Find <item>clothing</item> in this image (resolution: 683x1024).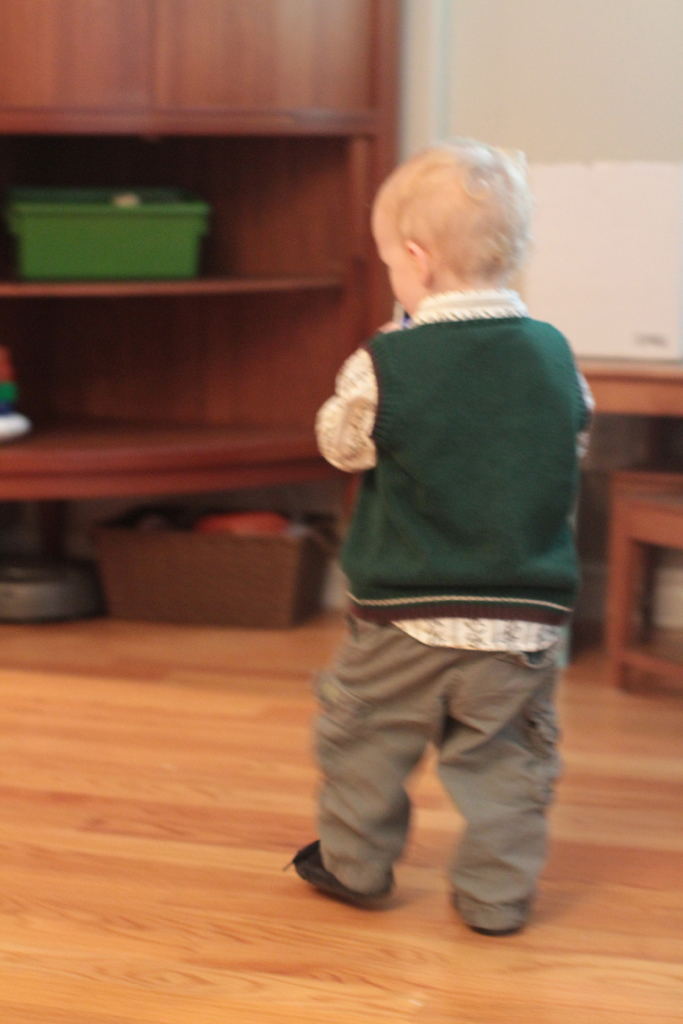
BBox(312, 287, 595, 913).
